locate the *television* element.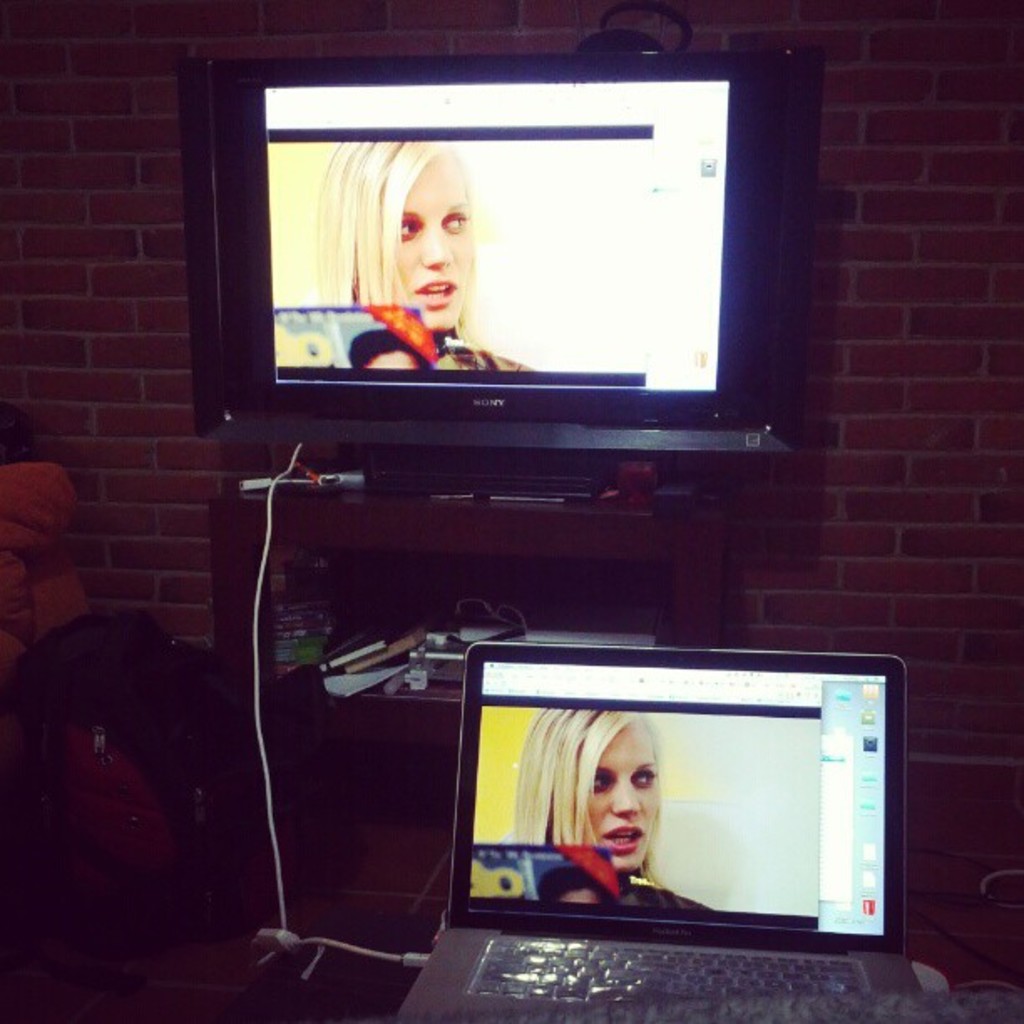
Element bbox: <region>179, 49, 820, 499</region>.
